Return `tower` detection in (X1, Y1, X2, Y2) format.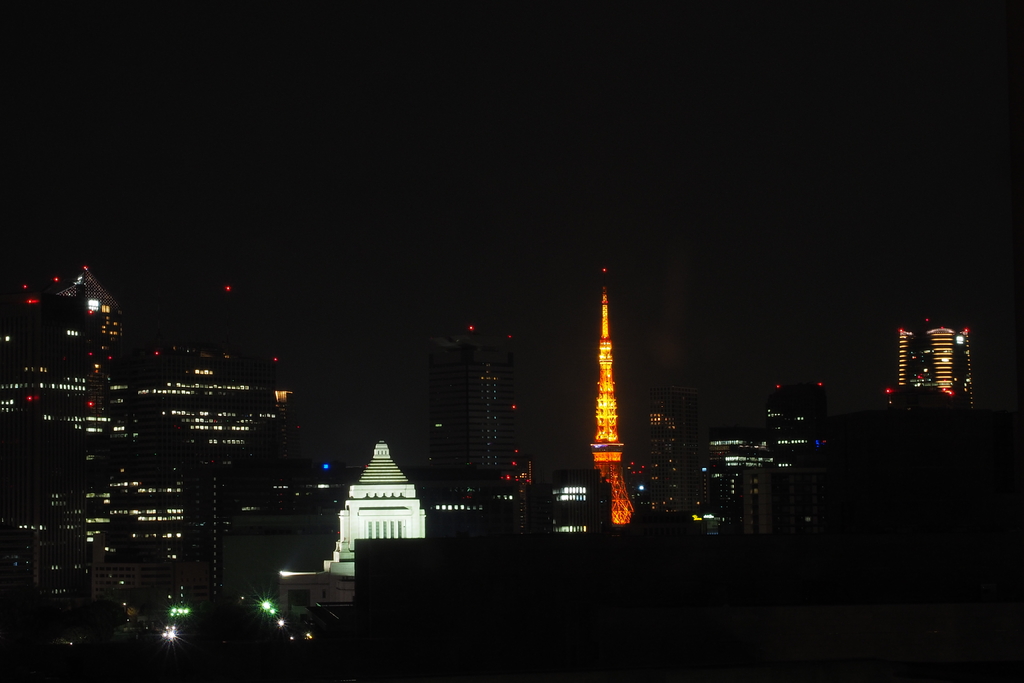
(897, 327, 973, 404).
